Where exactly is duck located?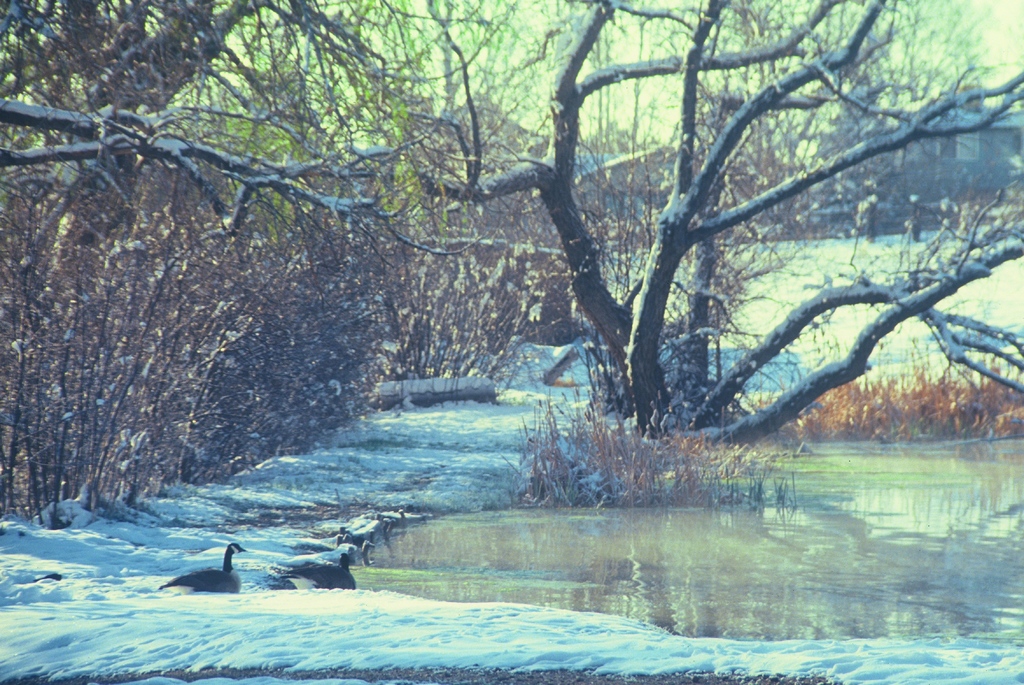
Its bounding box is 276 549 356 590.
